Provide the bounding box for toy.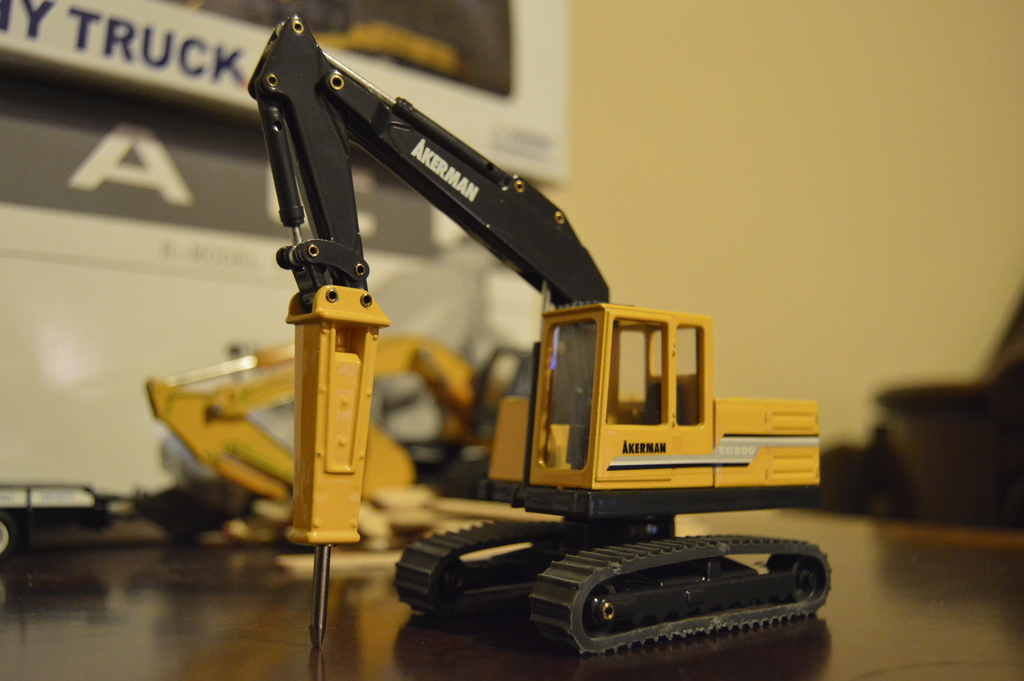
l=171, t=54, r=838, b=621.
